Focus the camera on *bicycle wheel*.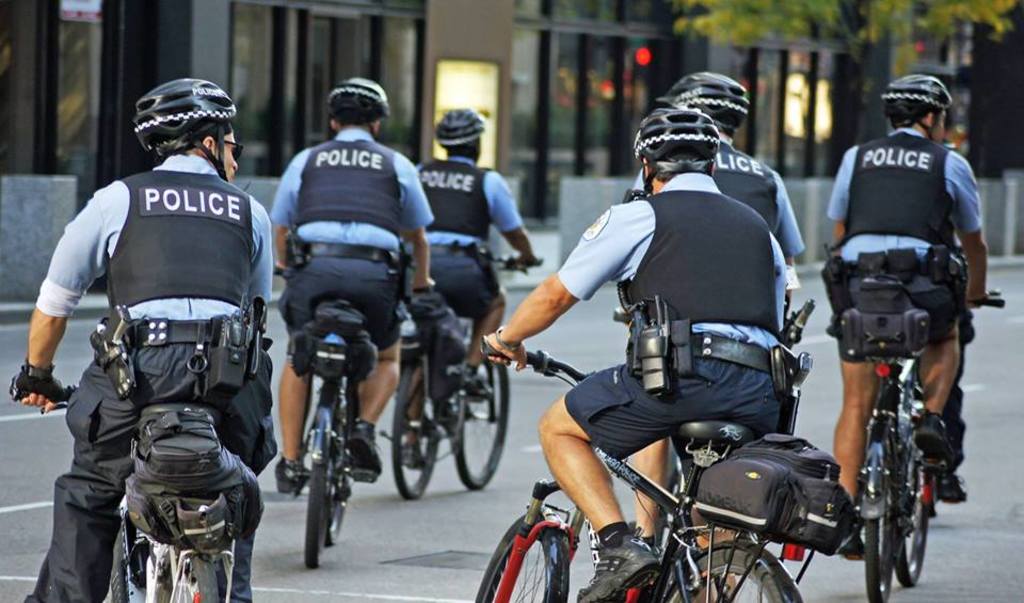
Focus region: 860:518:899:602.
